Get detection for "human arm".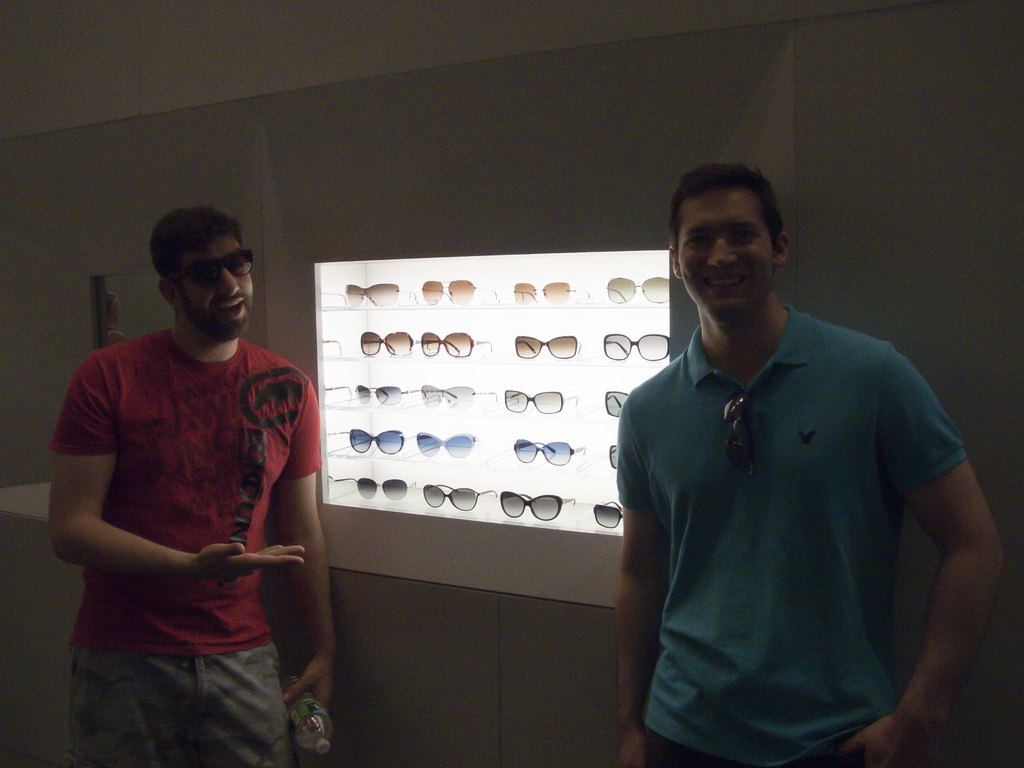
Detection: (left=50, top=365, right=299, bottom=580).
